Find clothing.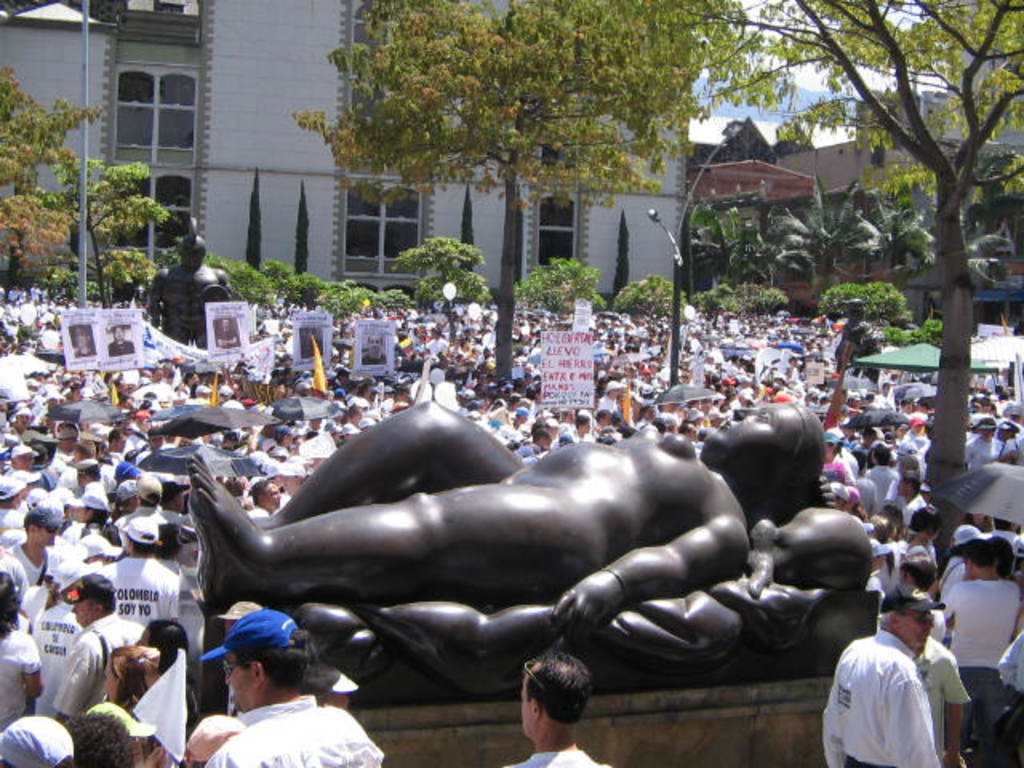
0:630:40:739.
